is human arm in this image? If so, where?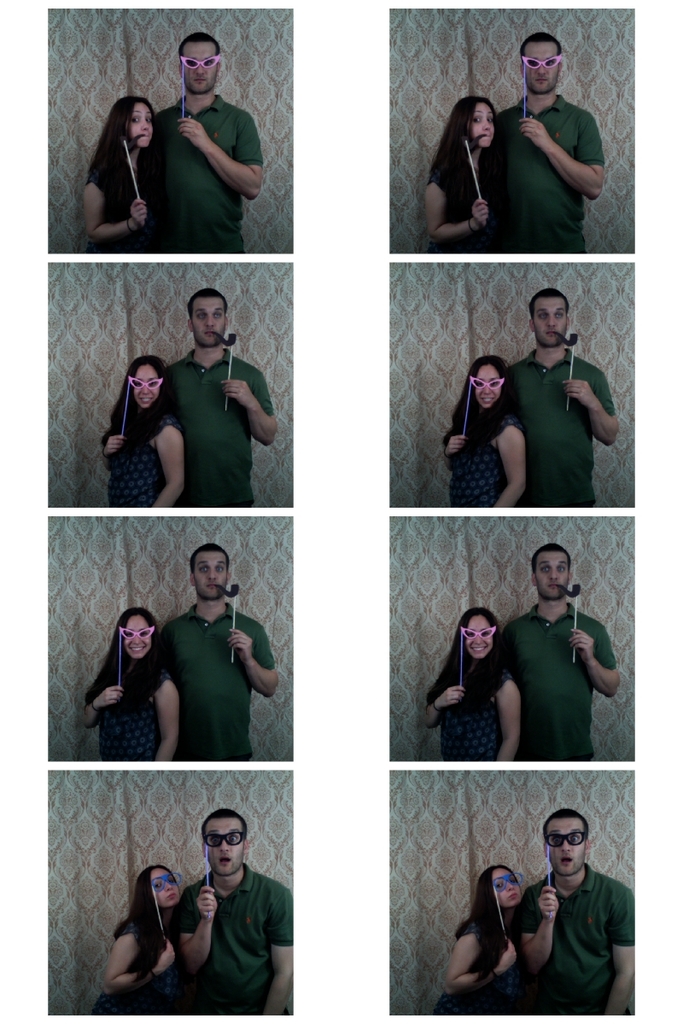
Yes, at 160/96/249/194.
